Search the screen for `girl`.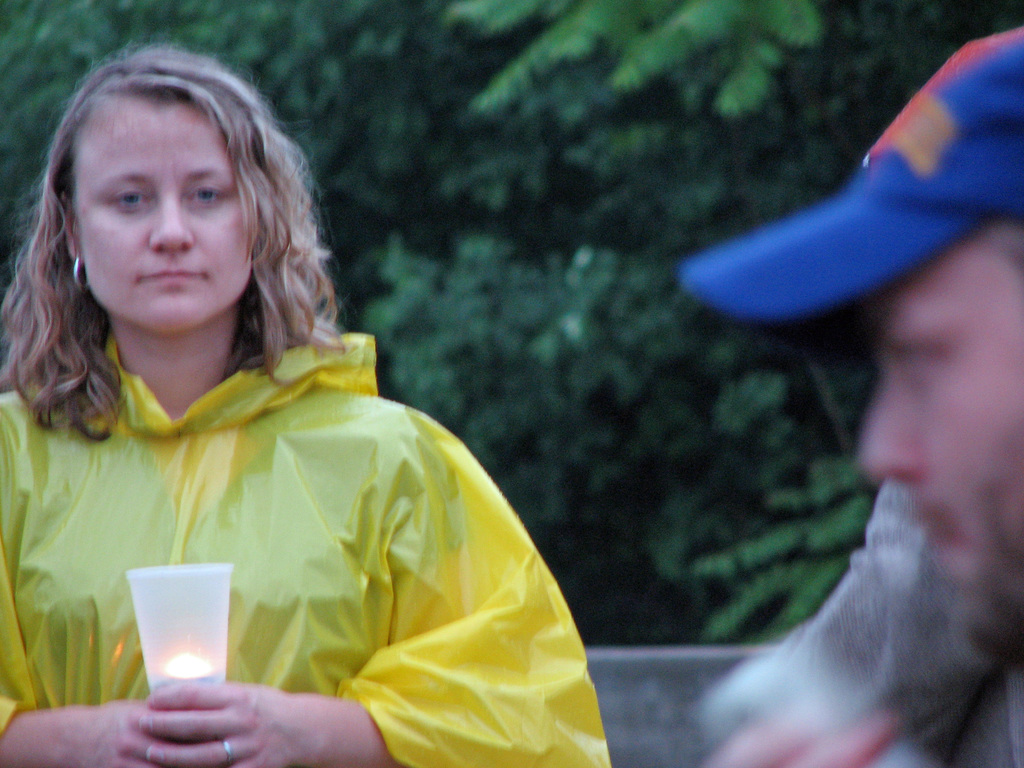
Found at [x1=0, y1=40, x2=611, y2=767].
